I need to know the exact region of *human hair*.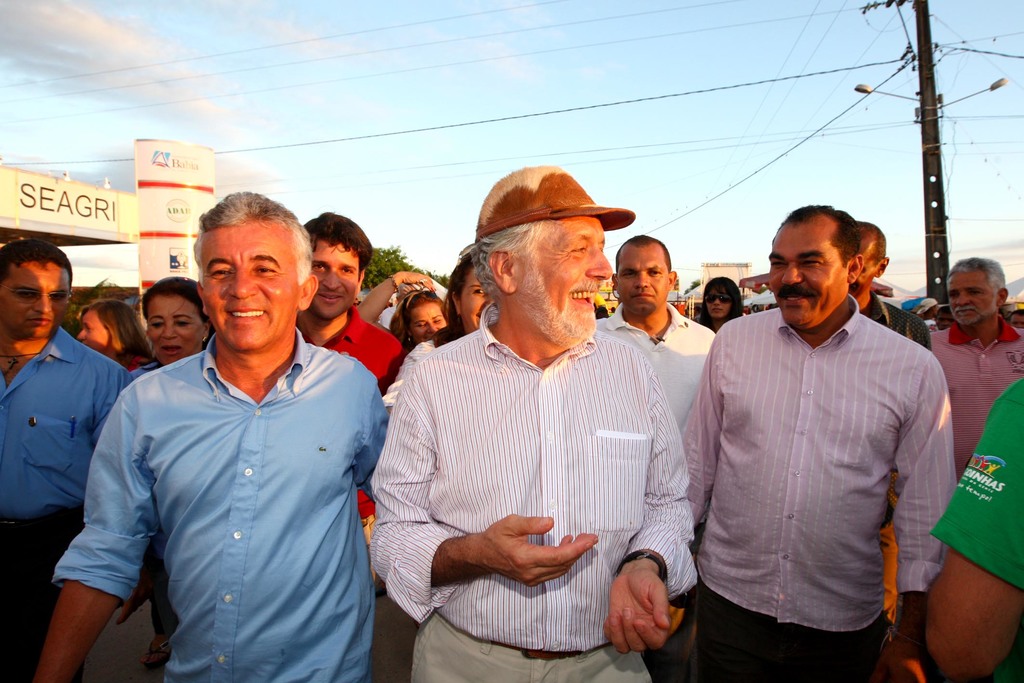
Region: (left=769, top=202, right=862, bottom=270).
